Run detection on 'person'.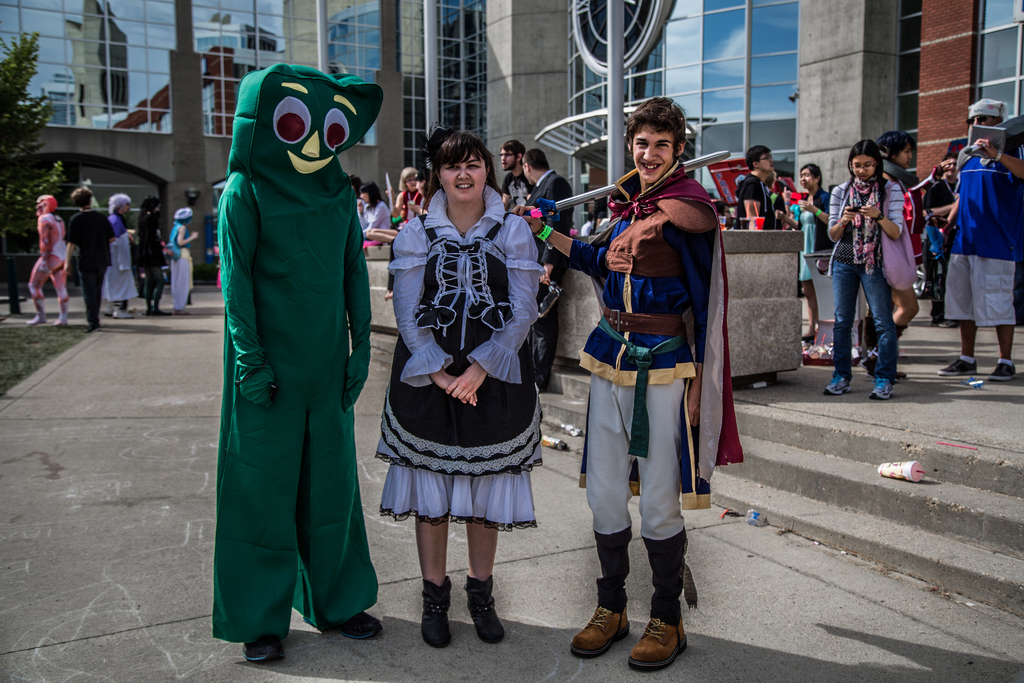
Result: box(406, 172, 431, 217).
